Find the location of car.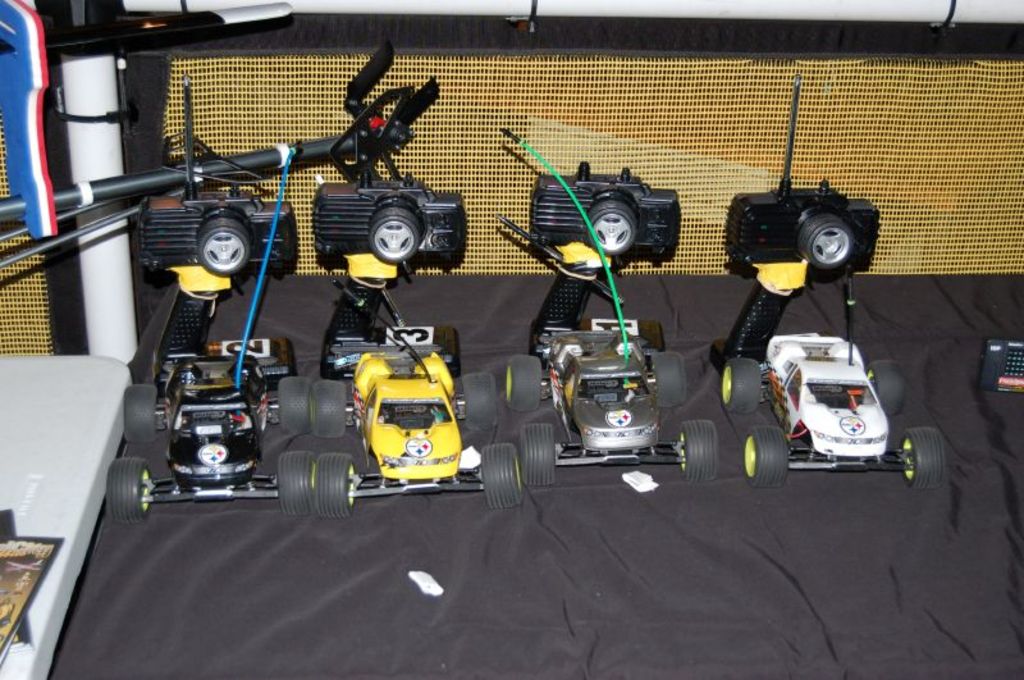
Location: x1=722 y1=330 x2=947 y2=492.
